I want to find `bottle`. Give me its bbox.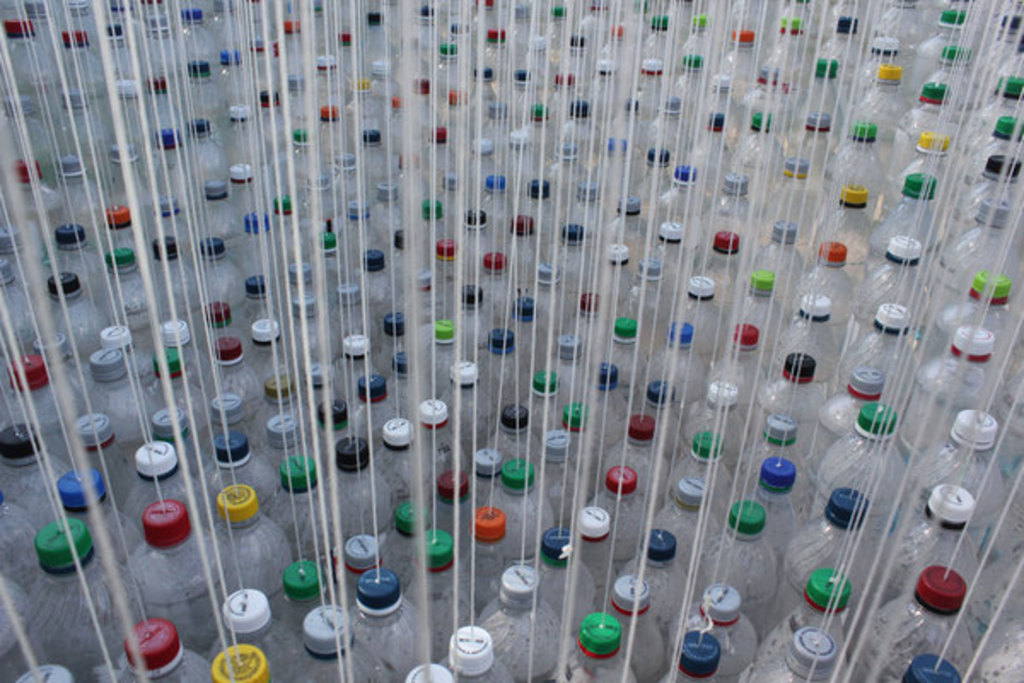
crop(637, 14, 678, 68).
